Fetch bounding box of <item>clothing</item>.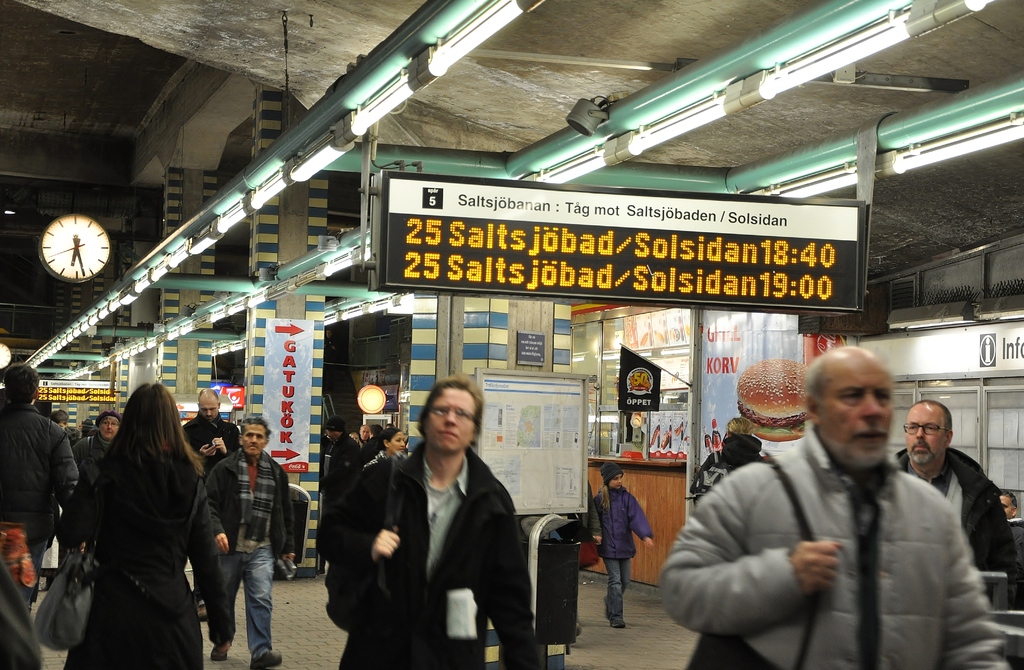
Bbox: 364:432:388:465.
